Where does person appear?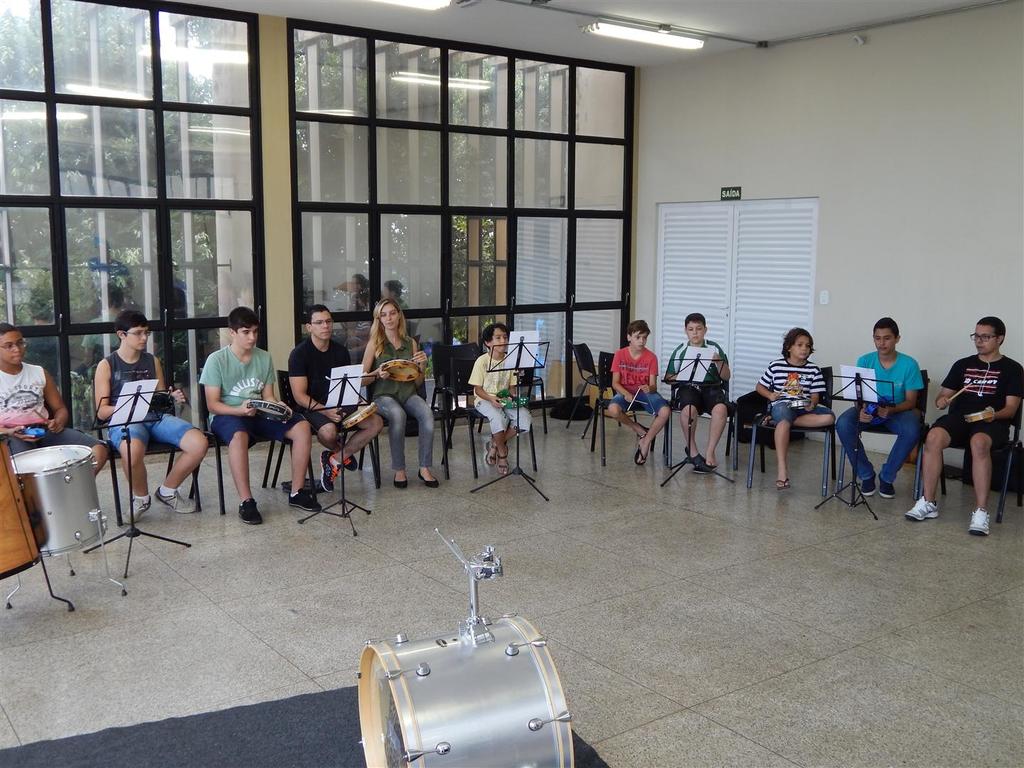
Appears at box(355, 294, 444, 486).
